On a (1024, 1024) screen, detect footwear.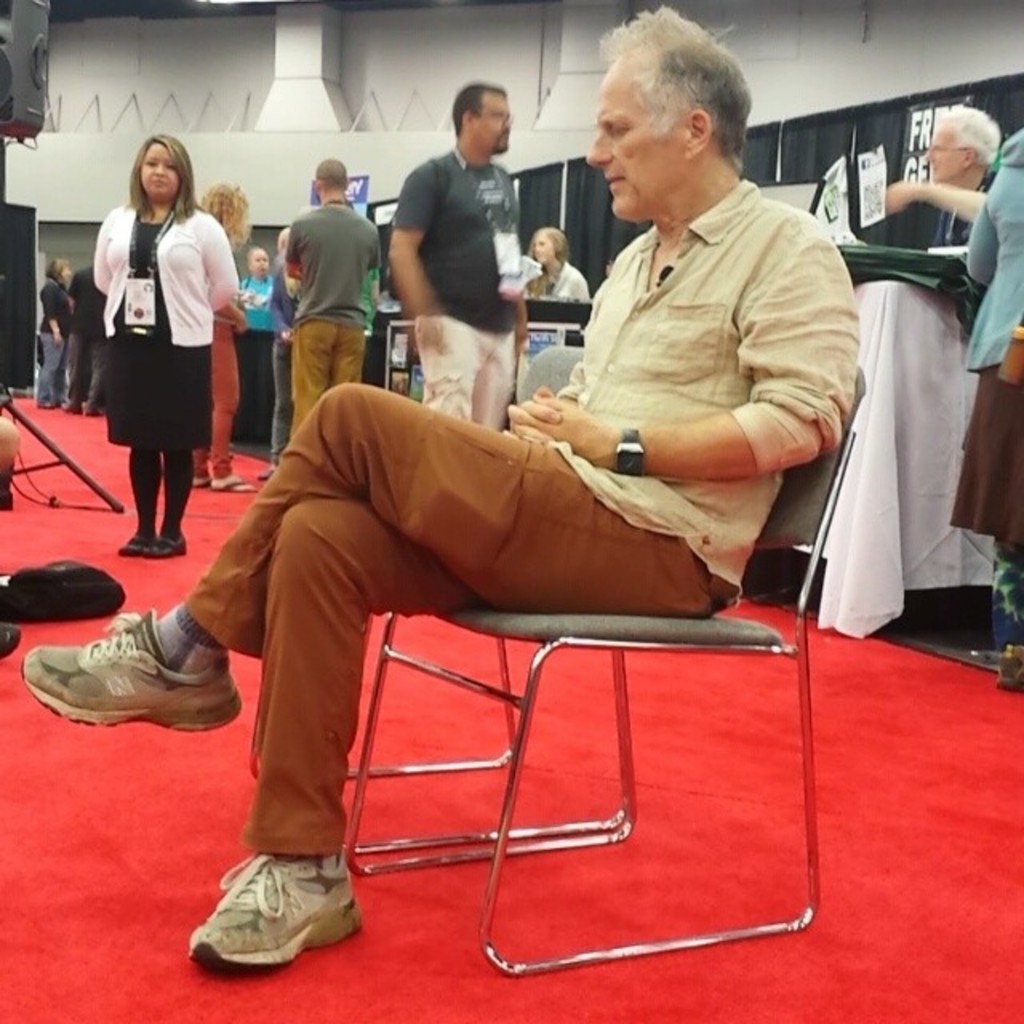
box(35, 597, 218, 758).
